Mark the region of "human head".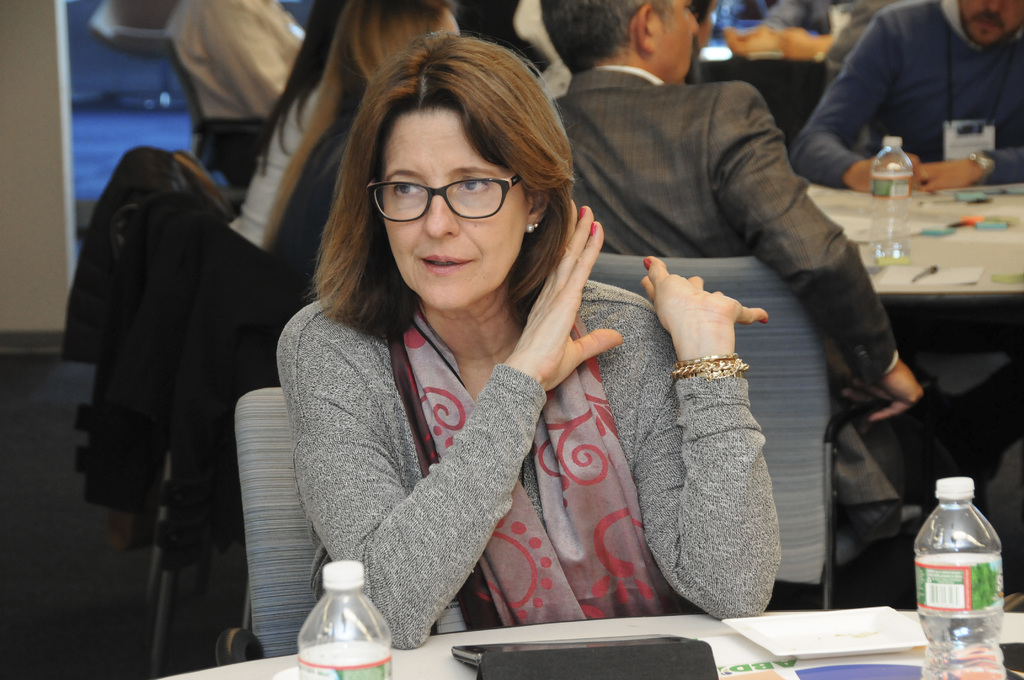
Region: <box>307,0,349,40</box>.
